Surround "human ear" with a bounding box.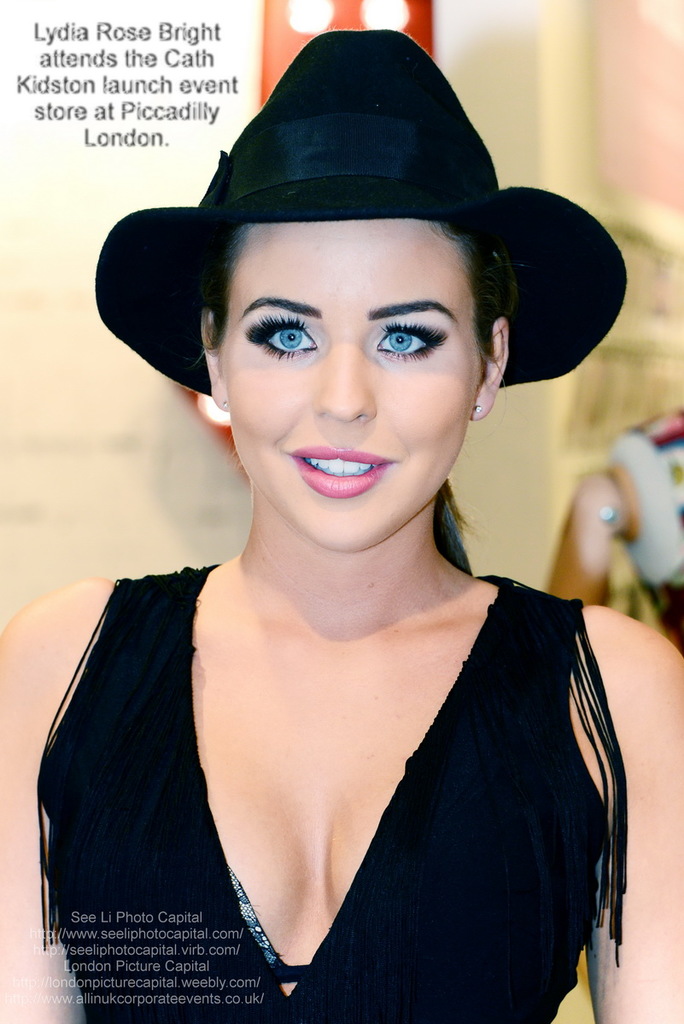
x1=202, y1=305, x2=225, y2=412.
